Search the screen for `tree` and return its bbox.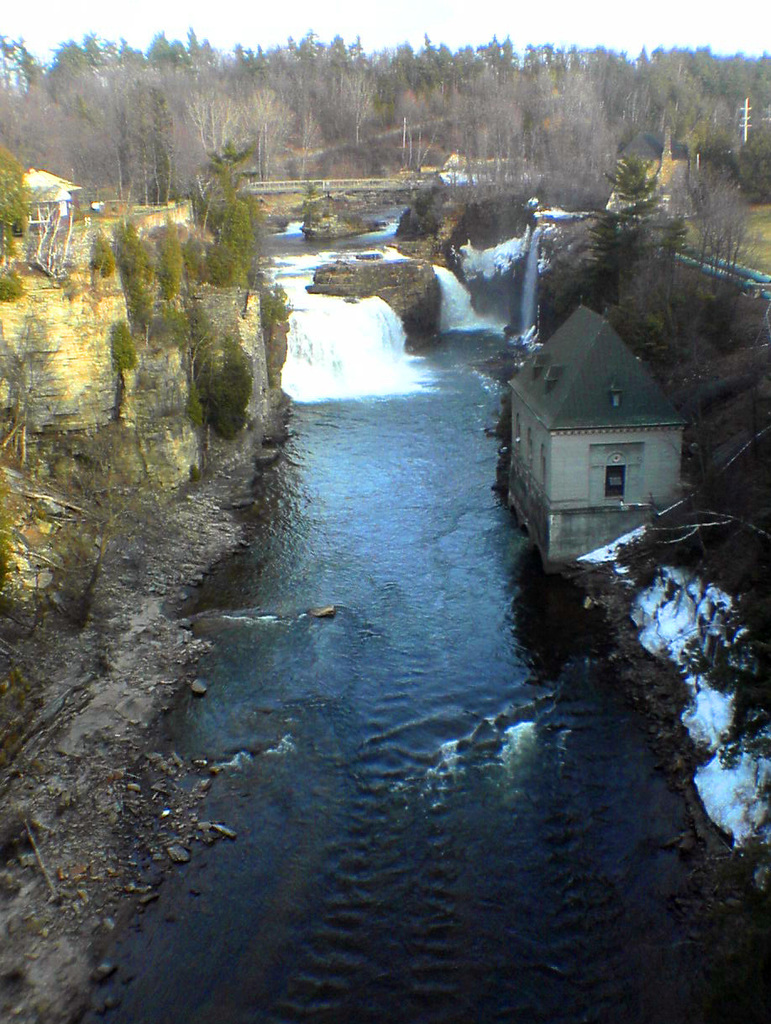
Found: (0, 140, 31, 264).
